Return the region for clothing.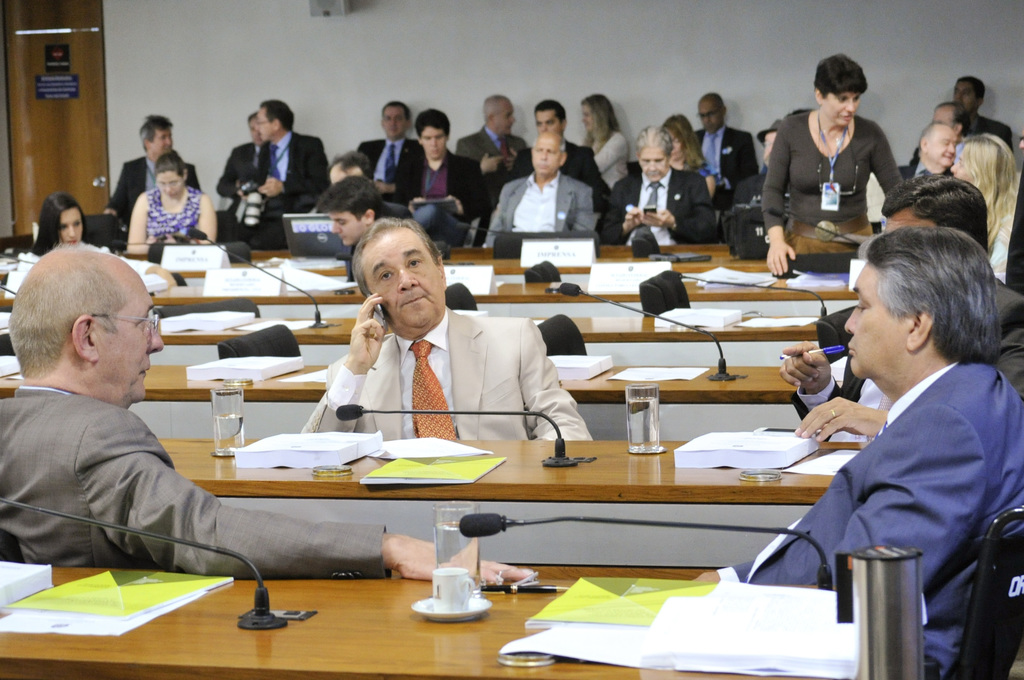
[107, 156, 199, 227].
